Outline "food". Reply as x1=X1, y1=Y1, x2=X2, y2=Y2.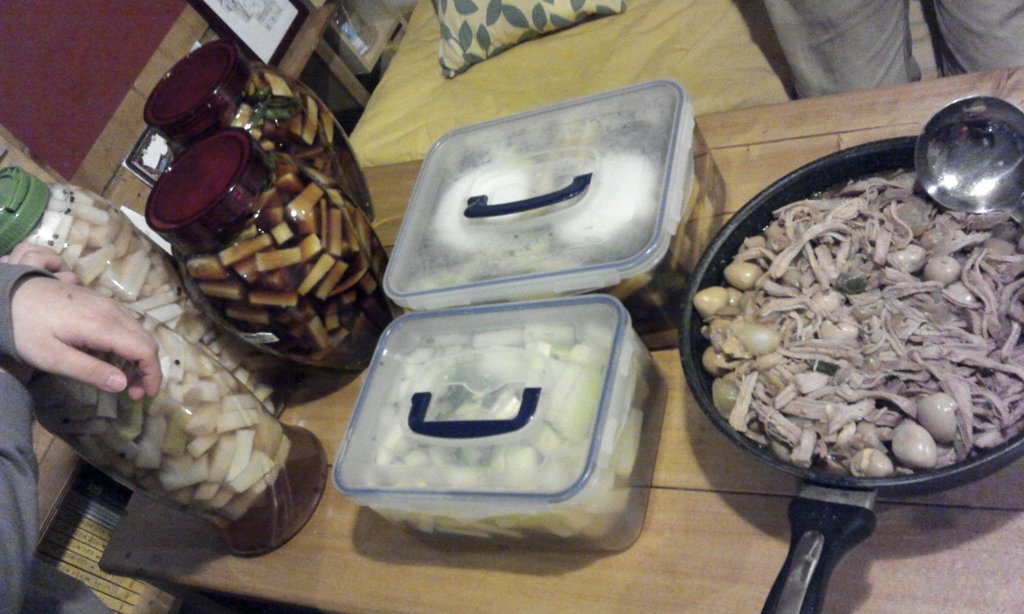
x1=40, y1=303, x2=294, y2=527.
